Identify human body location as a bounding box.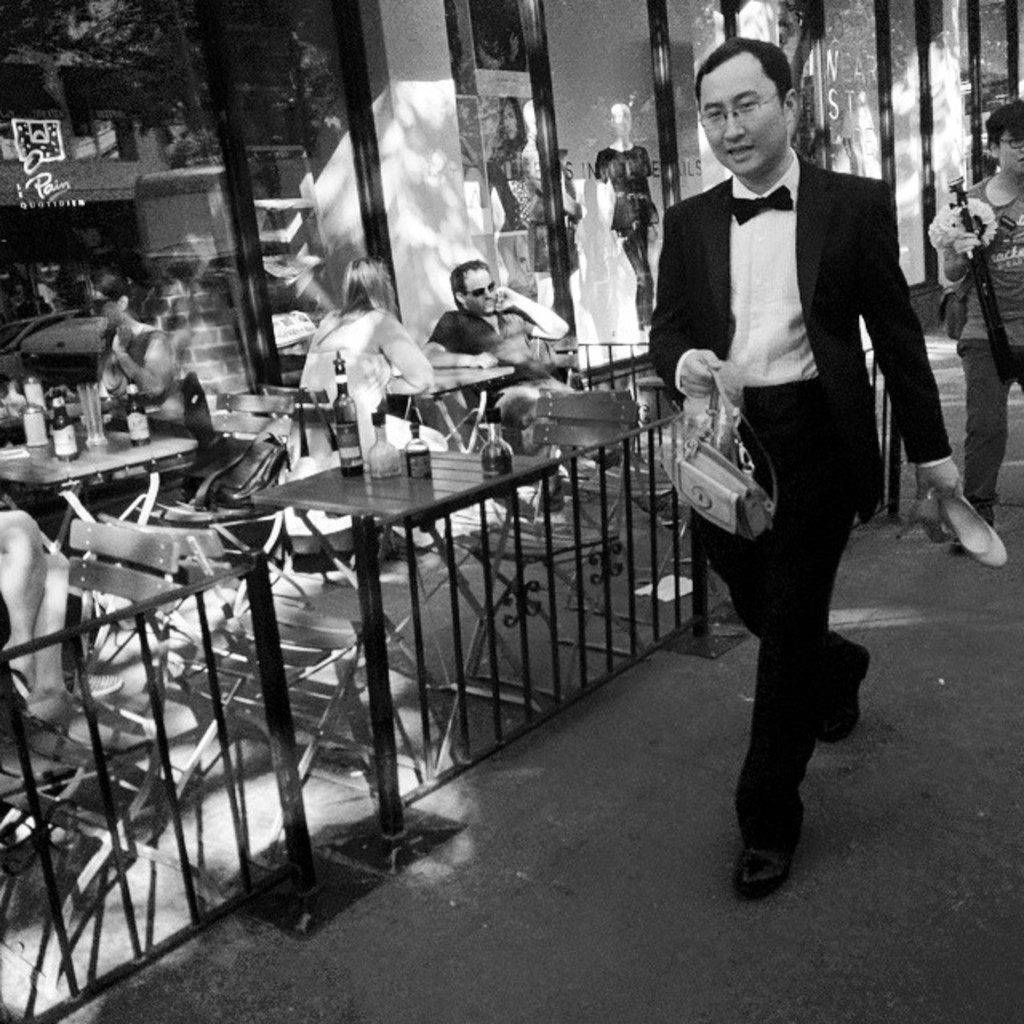
bbox=[930, 162, 1022, 555].
